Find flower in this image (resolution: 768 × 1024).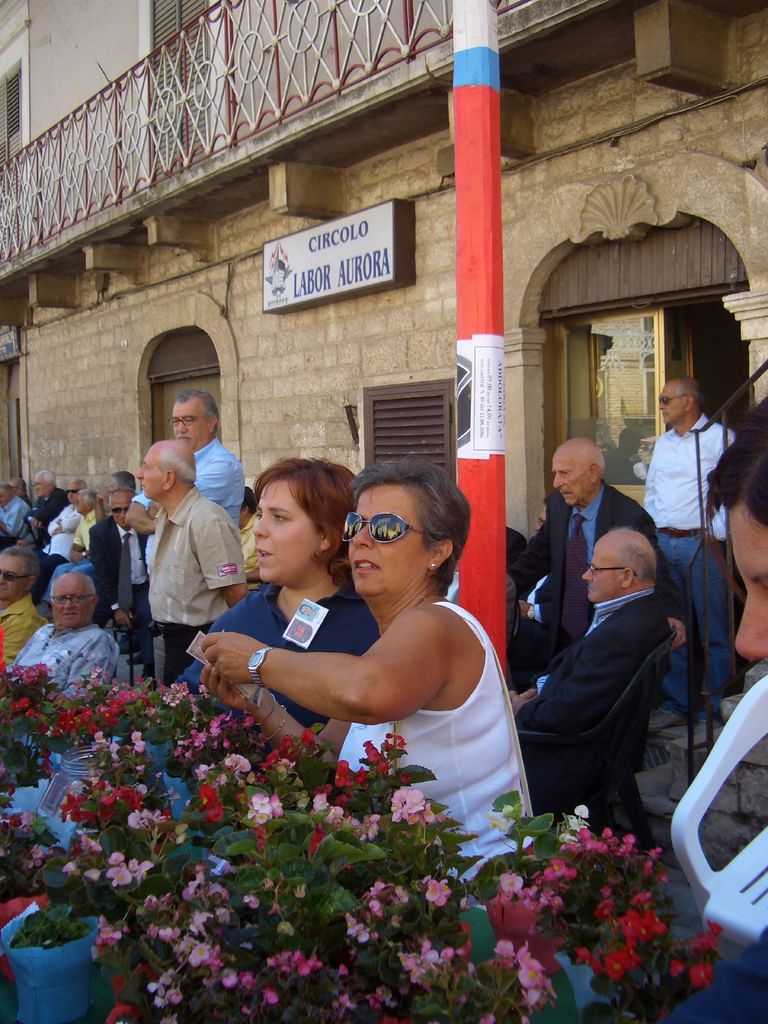
left=692, top=967, right=713, bottom=991.
